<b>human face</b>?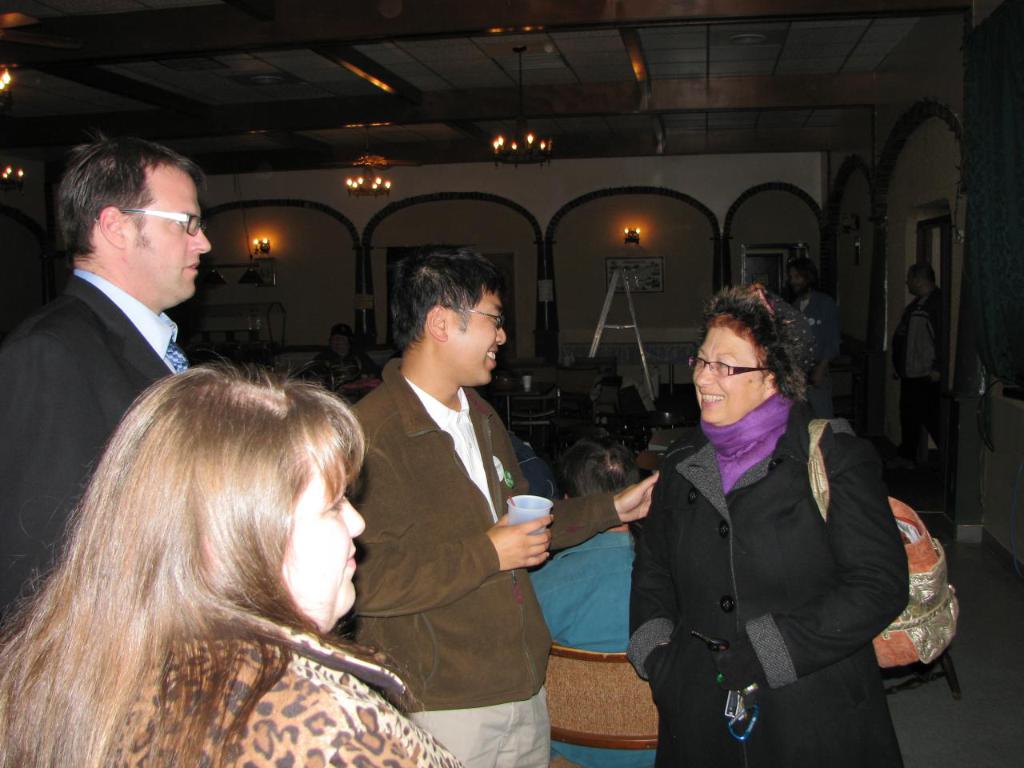
bbox=[120, 176, 208, 300]
